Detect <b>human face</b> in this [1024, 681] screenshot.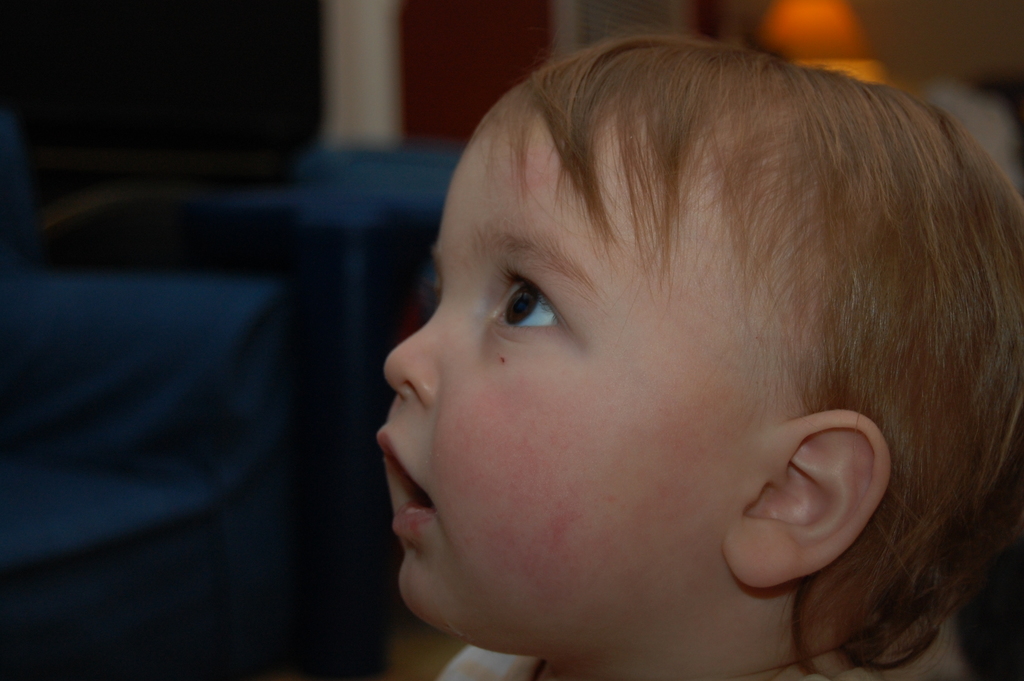
Detection: bbox=[375, 97, 716, 648].
